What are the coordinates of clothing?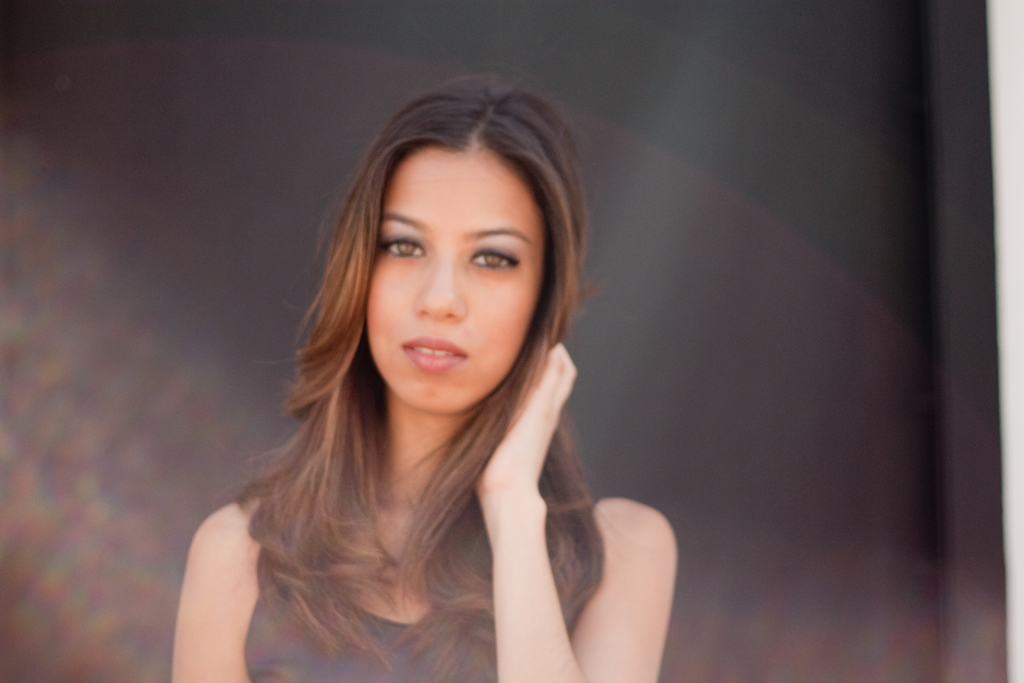
<bbox>242, 489, 588, 682</bbox>.
